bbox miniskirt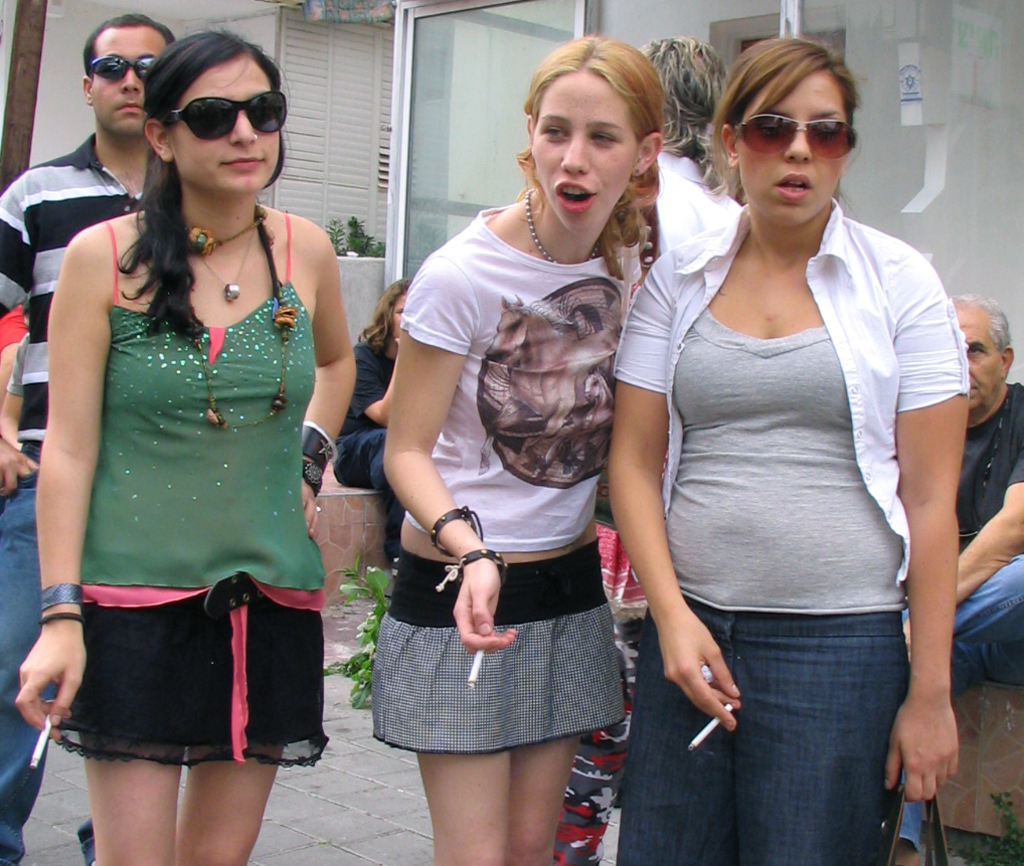
<region>370, 546, 632, 754</region>
